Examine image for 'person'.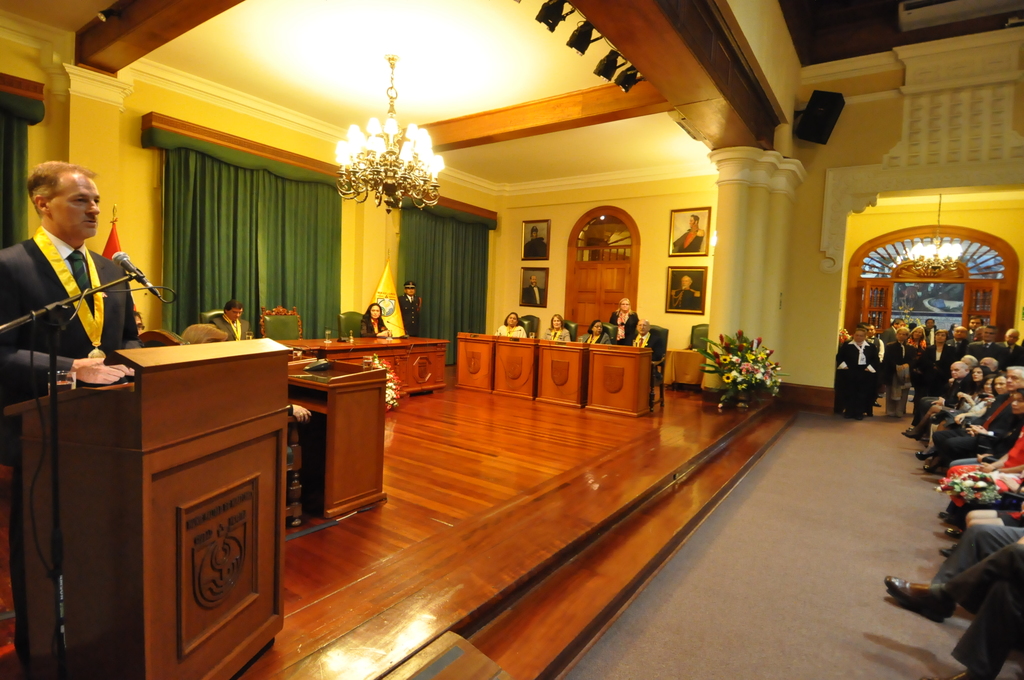
Examination result: bbox=(518, 273, 545, 305).
